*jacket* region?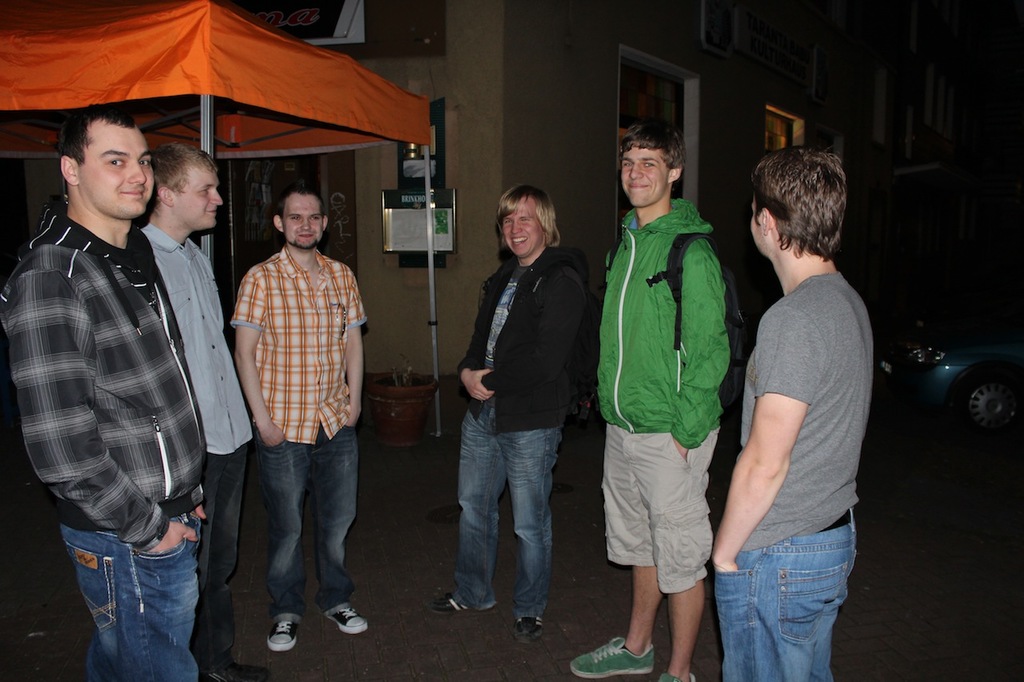
crop(458, 246, 590, 433)
